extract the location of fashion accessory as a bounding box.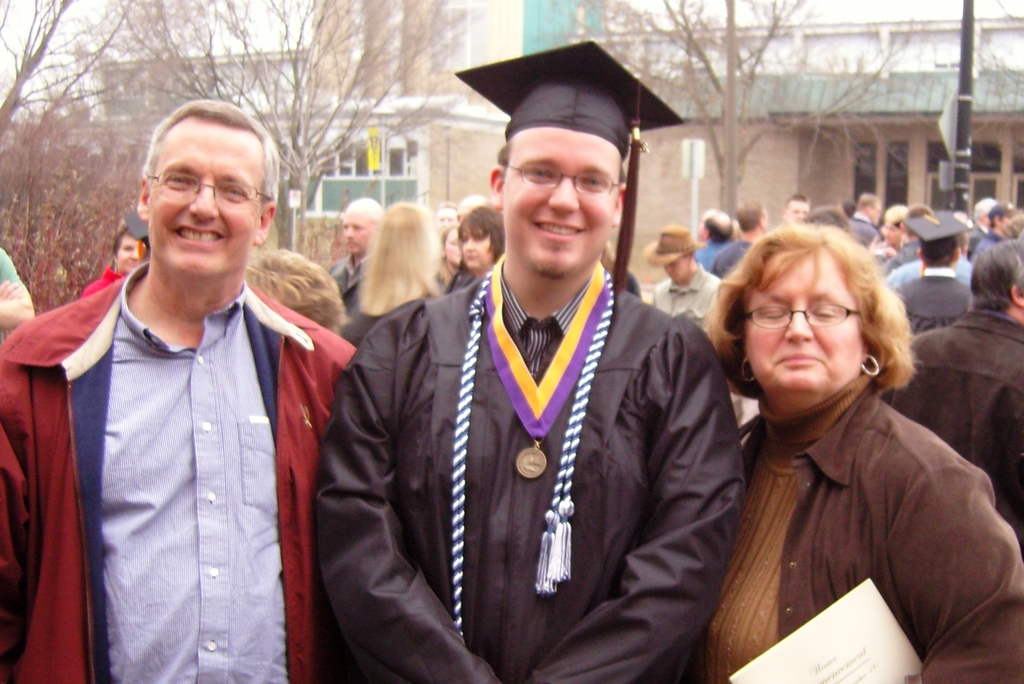
box(644, 224, 707, 266).
